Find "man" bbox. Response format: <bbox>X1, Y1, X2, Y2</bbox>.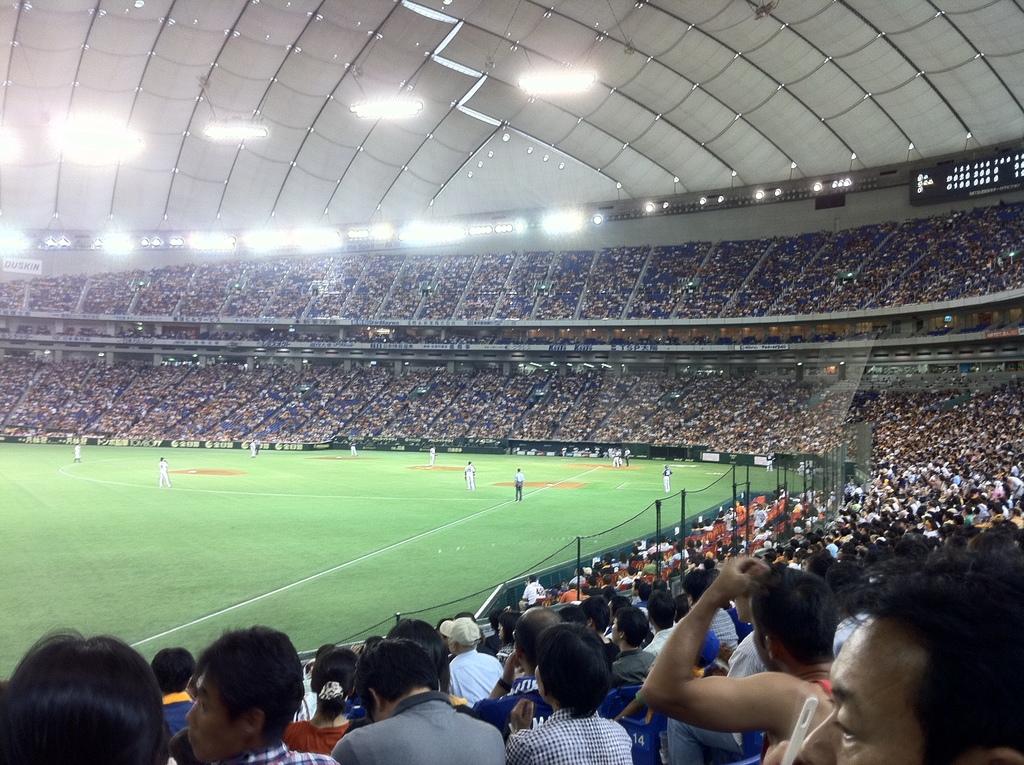
<bbox>74, 440, 84, 461</bbox>.
